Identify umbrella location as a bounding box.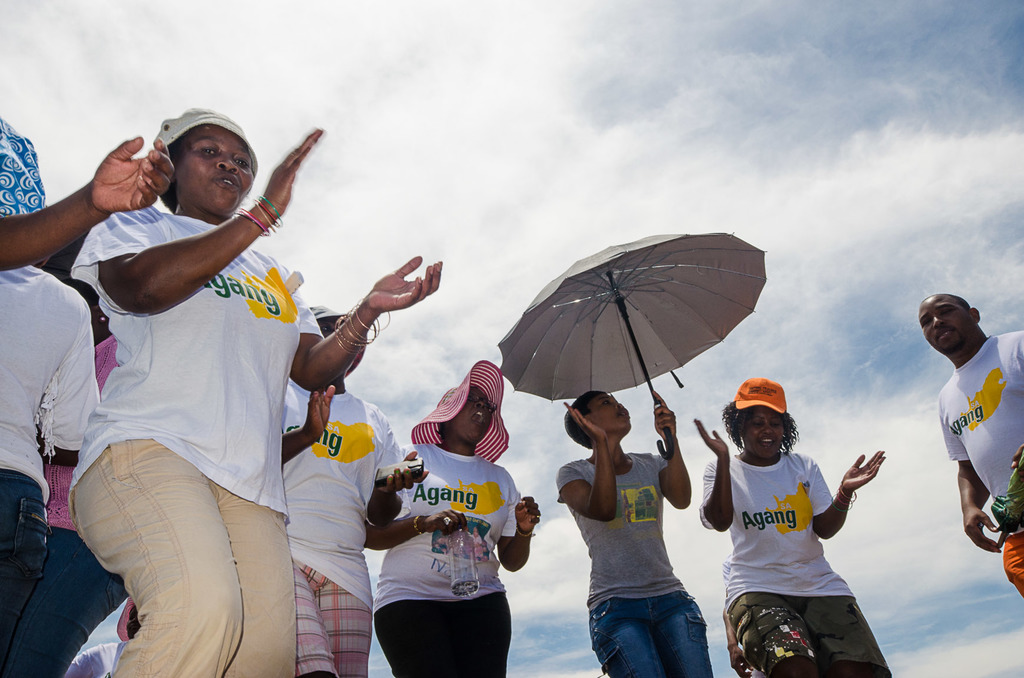
Rect(497, 229, 768, 460).
